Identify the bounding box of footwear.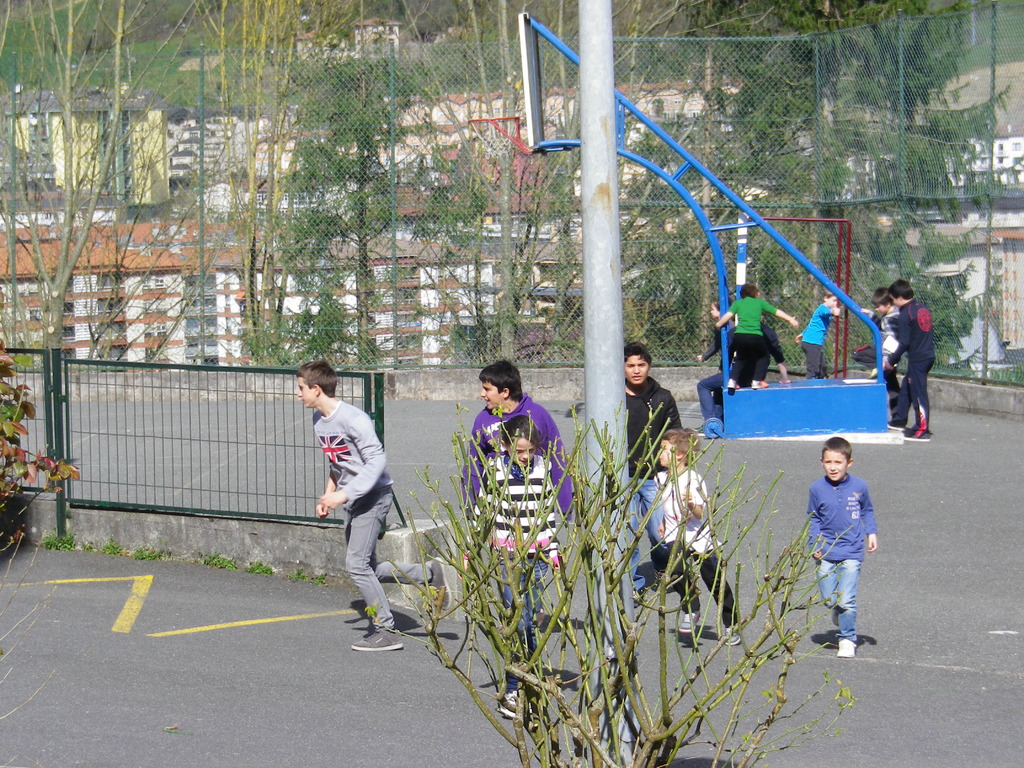
locate(900, 428, 931, 439).
